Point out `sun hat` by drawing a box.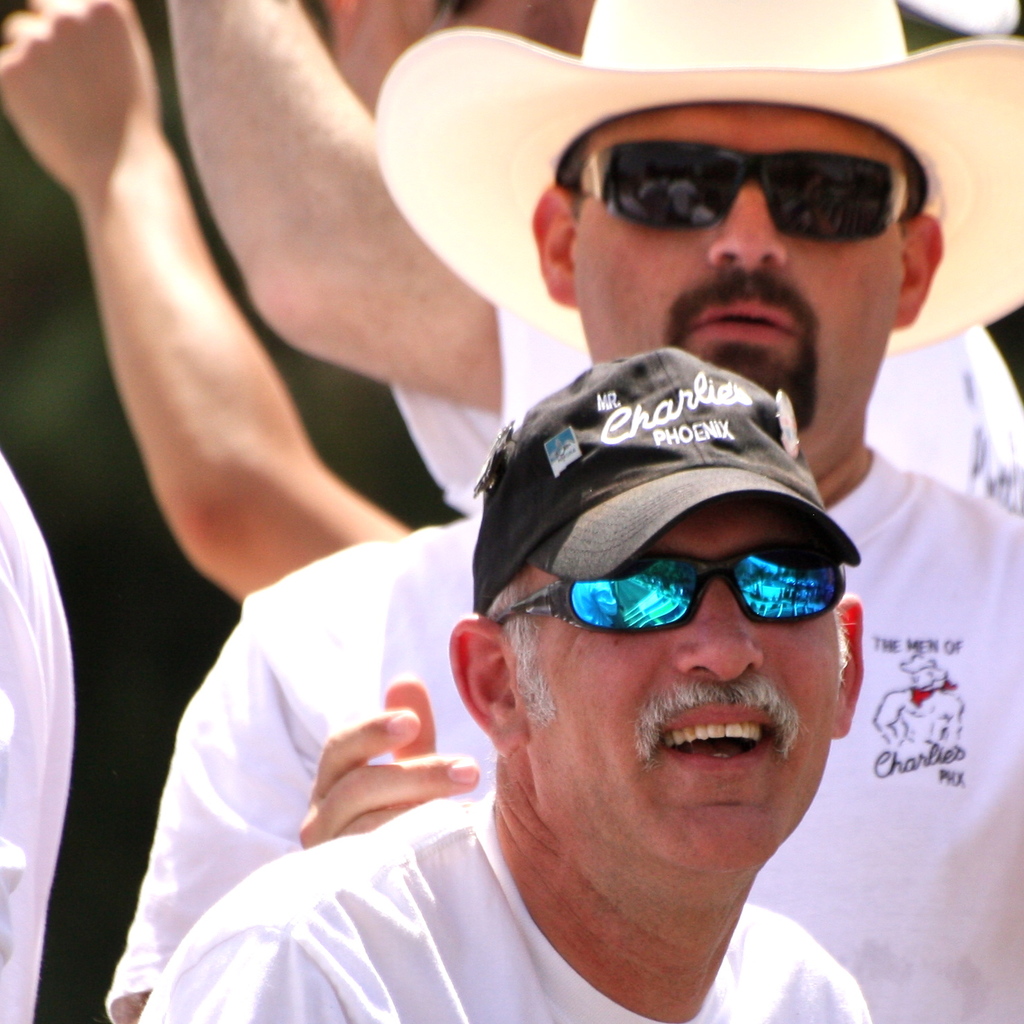
<box>470,347,866,617</box>.
